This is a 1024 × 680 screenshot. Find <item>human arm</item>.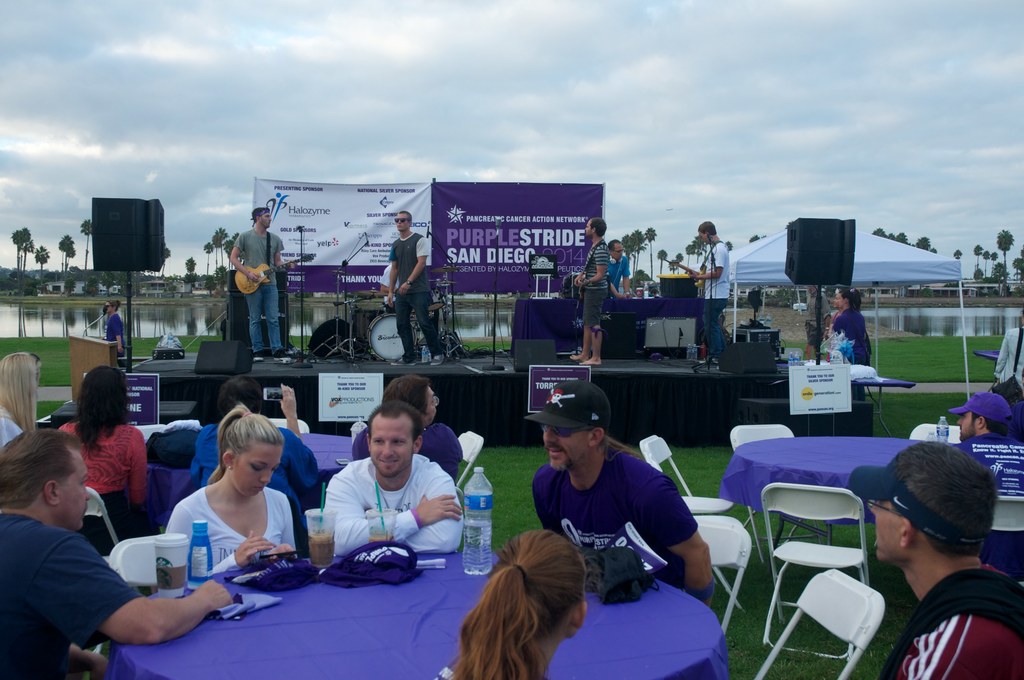
Bounding box: left=640, top=482, right=711, bottom=606.
